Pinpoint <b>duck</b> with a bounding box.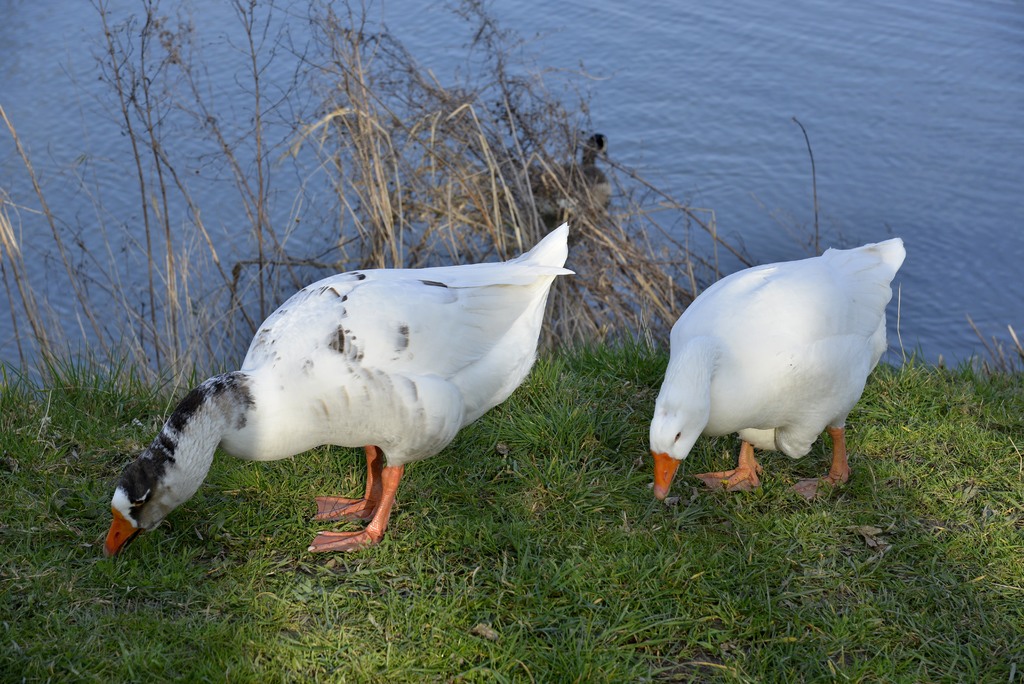
{"x1": 643, "y1": 226, "x2": 922, "y2": 524}.
